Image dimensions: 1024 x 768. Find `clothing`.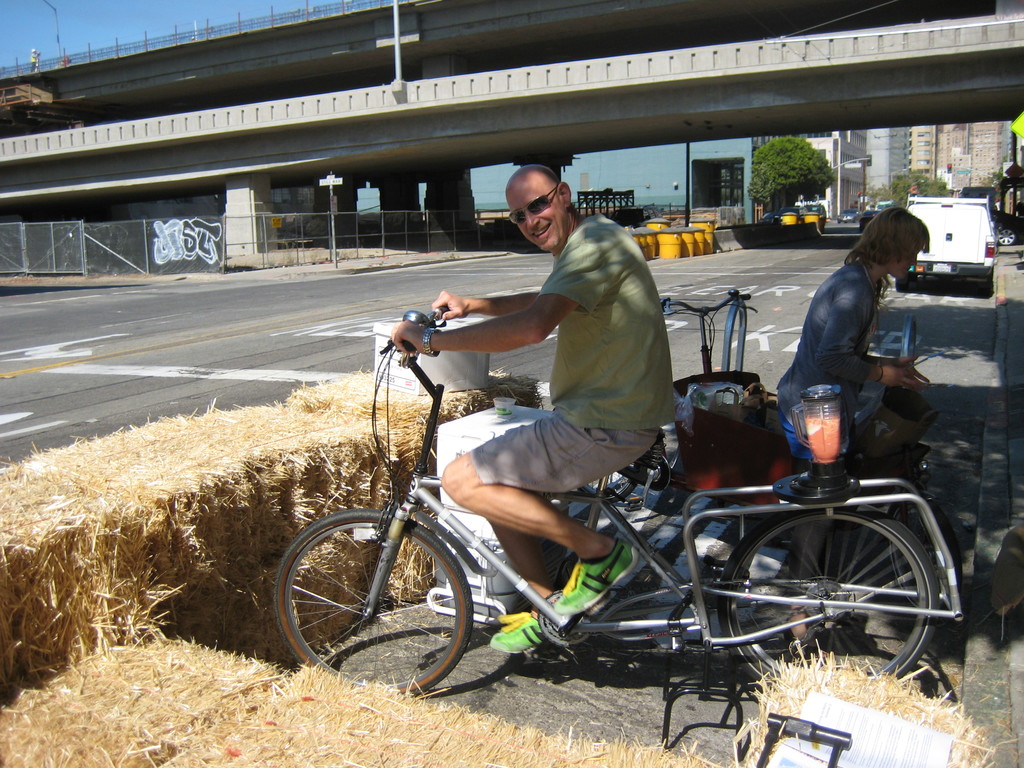
774,256,883,604.
